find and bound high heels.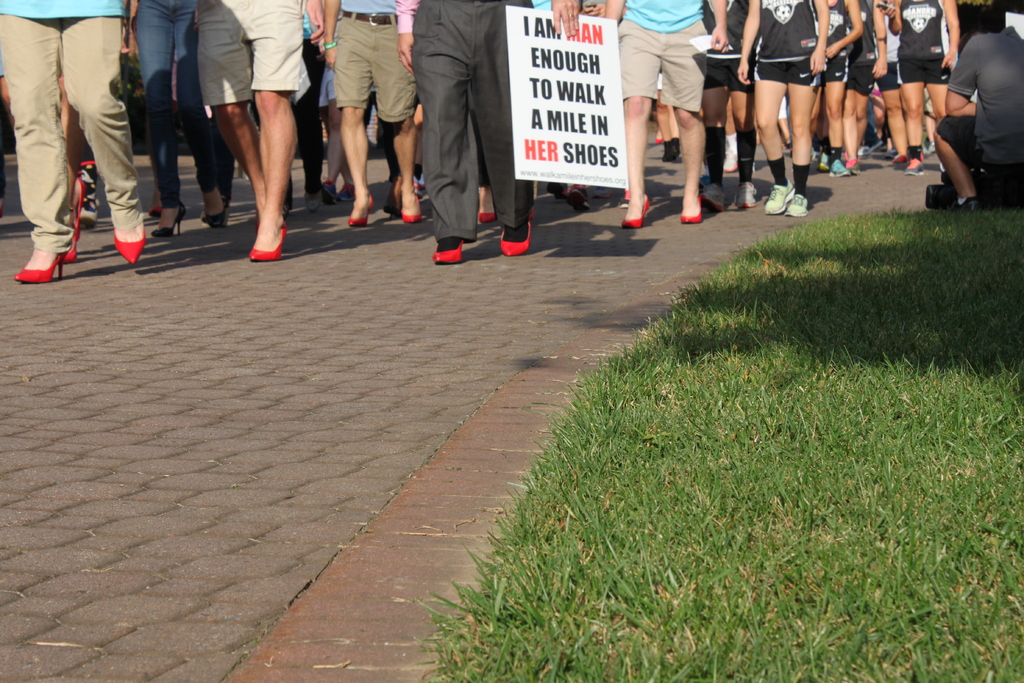
Bound: 350:197:372:226.
